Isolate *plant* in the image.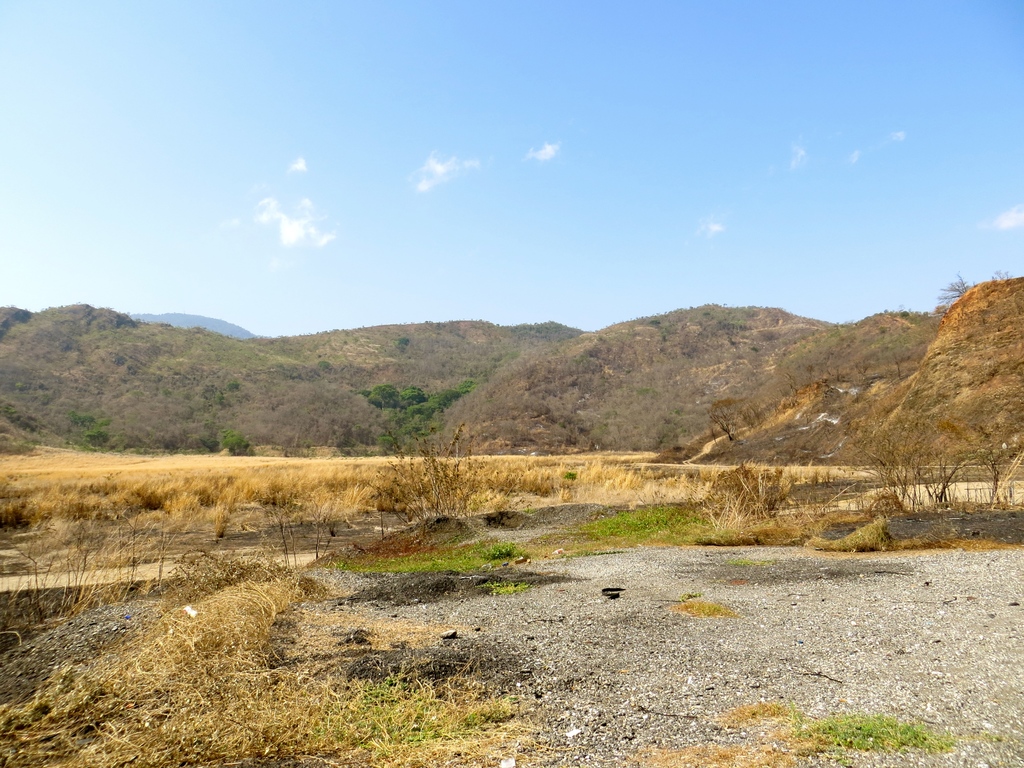
Isolated region: 660:595:740:620.
